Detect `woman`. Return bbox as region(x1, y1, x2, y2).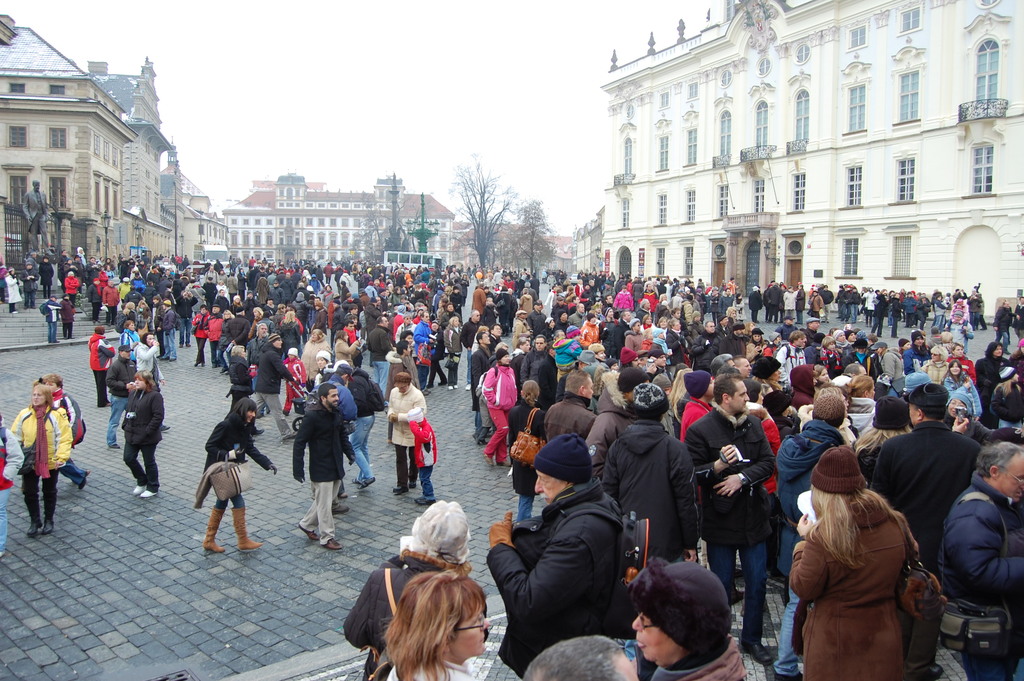
region(194, 395, 276, 553).
